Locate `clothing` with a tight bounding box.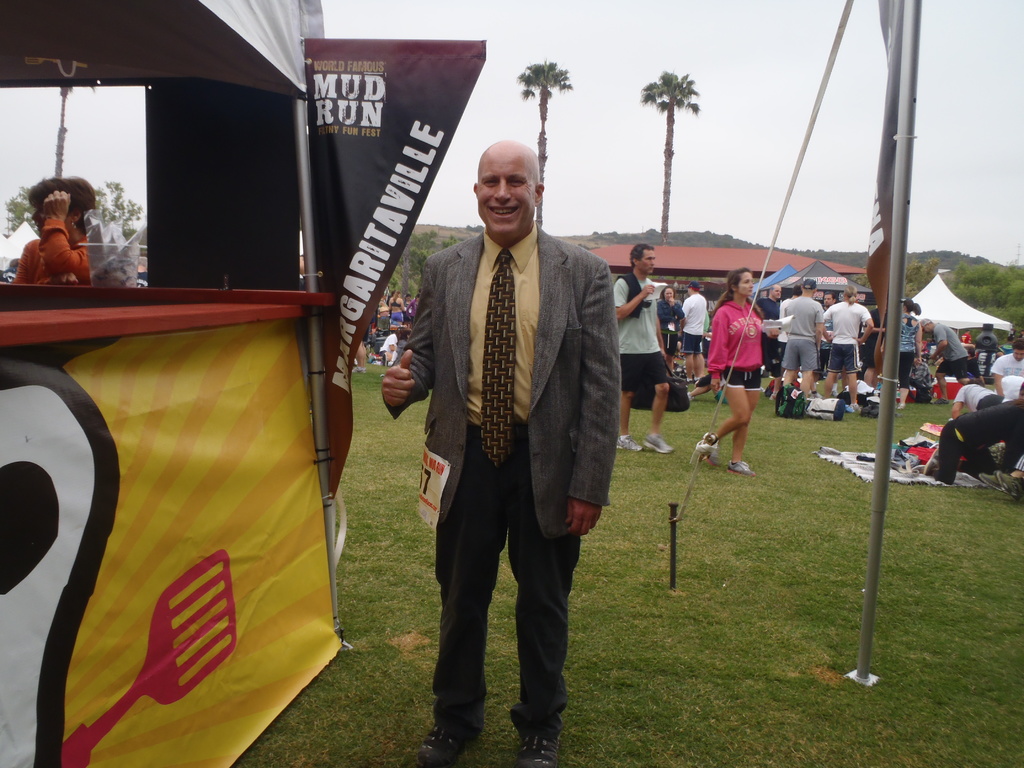
(left=825, top=296, right=870, bottom=373).
